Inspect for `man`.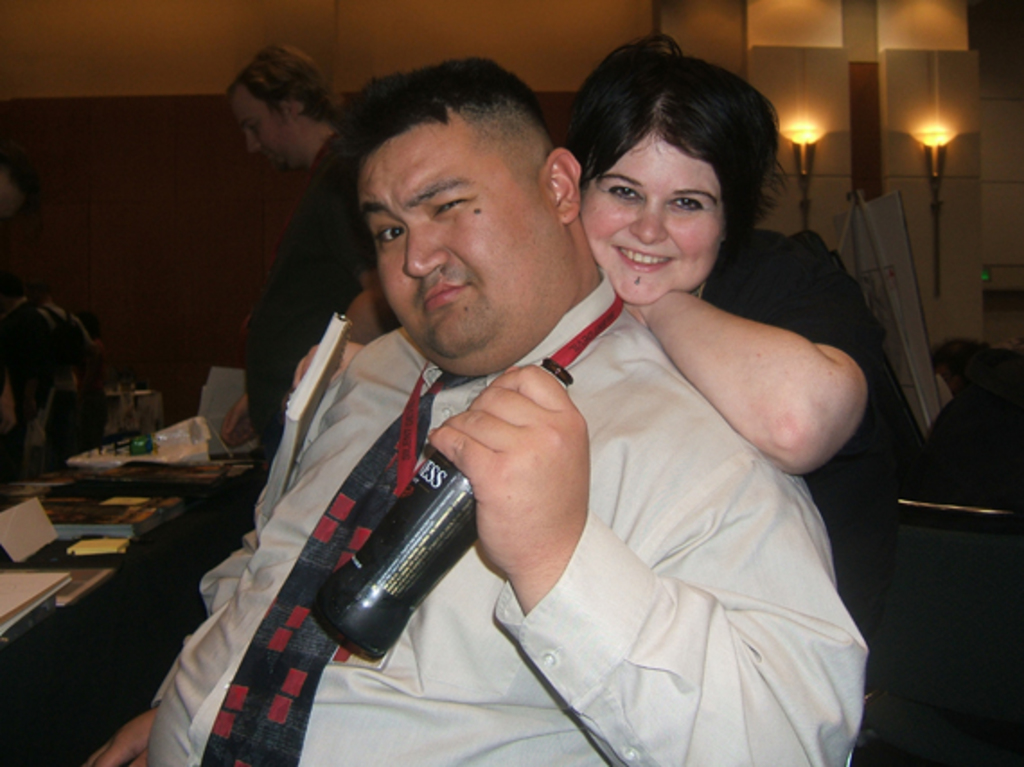
Inspection: <region>0, 273, 101, 467</region>.
